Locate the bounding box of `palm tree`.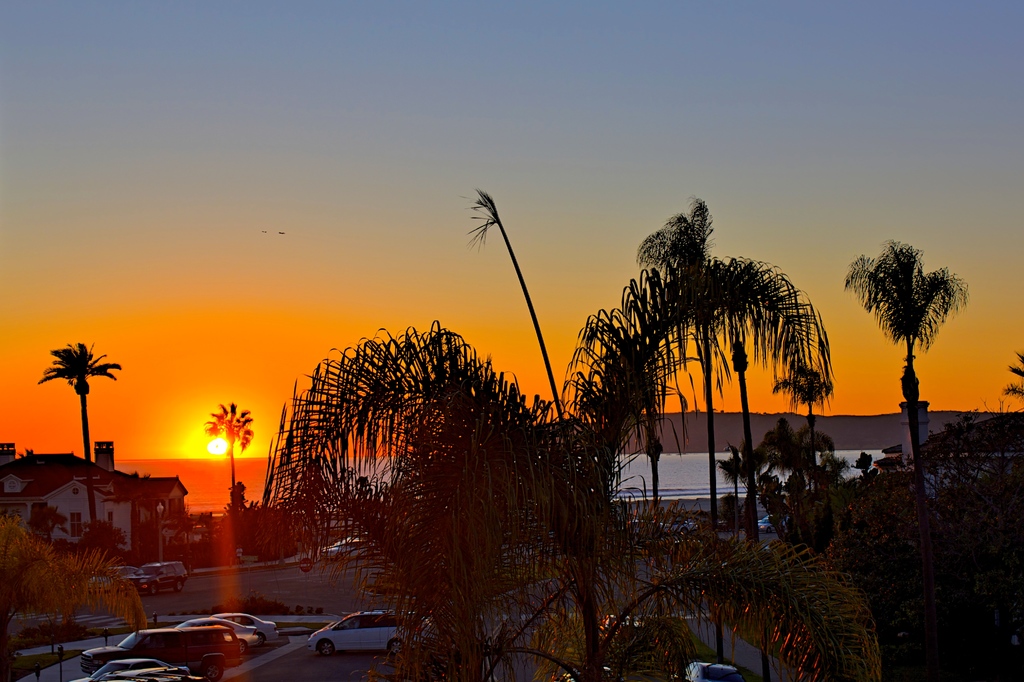
Bounding box: <region>212, 392, 246, 549</region>.
